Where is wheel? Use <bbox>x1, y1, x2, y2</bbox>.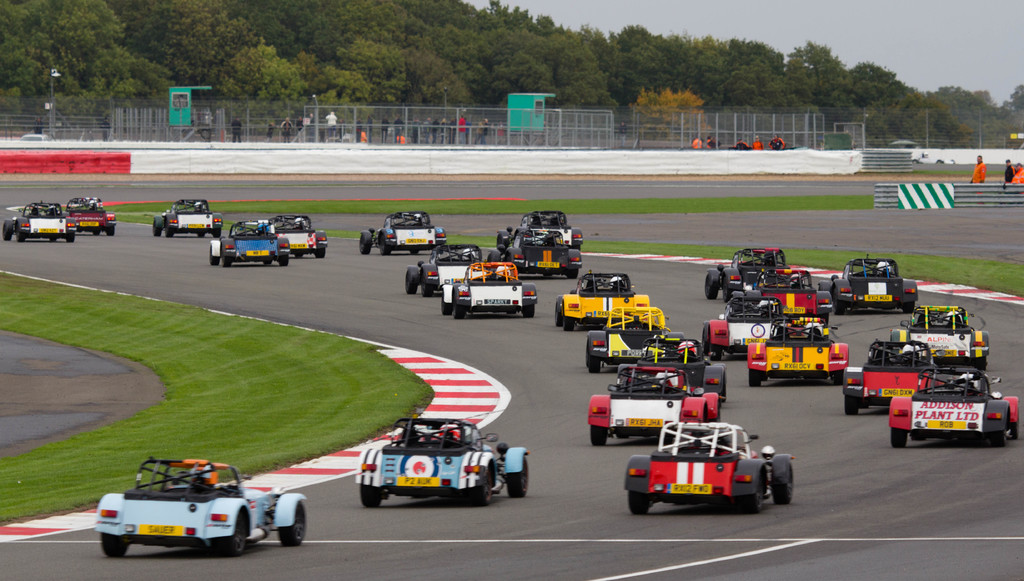
<bbox>295, 247, 301, 259</bbox>.
